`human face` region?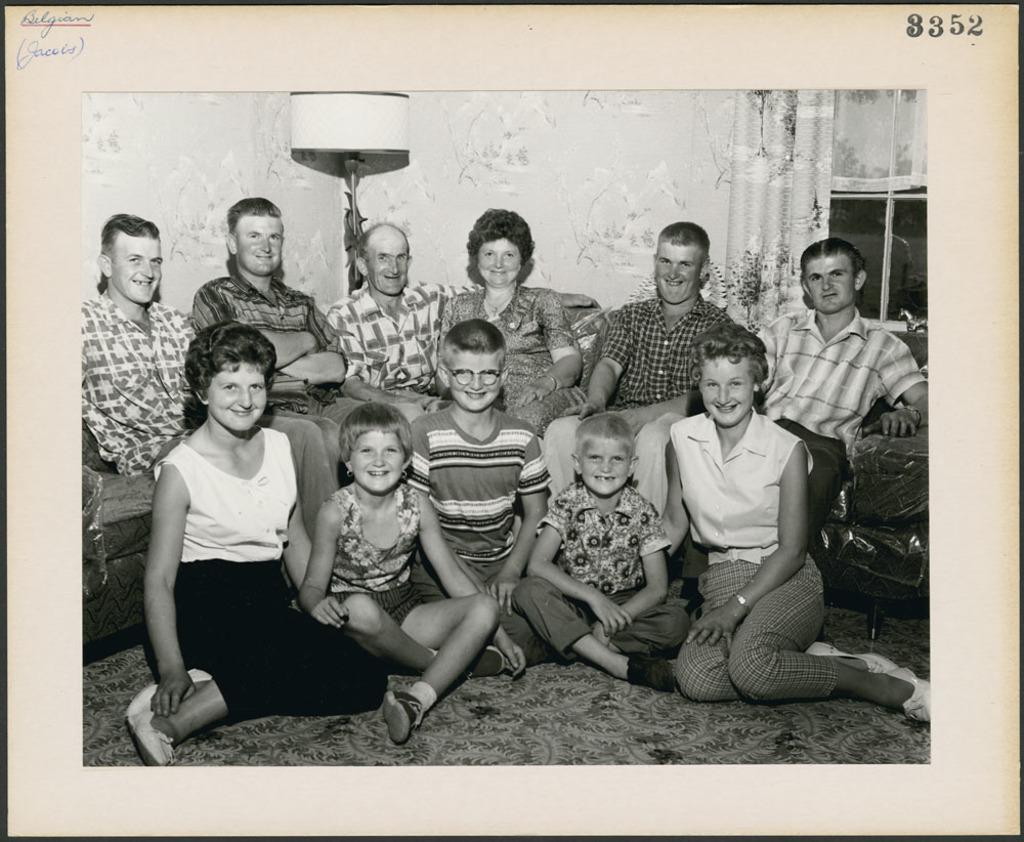
x1=810 y1=260 x2=850 y2=310
